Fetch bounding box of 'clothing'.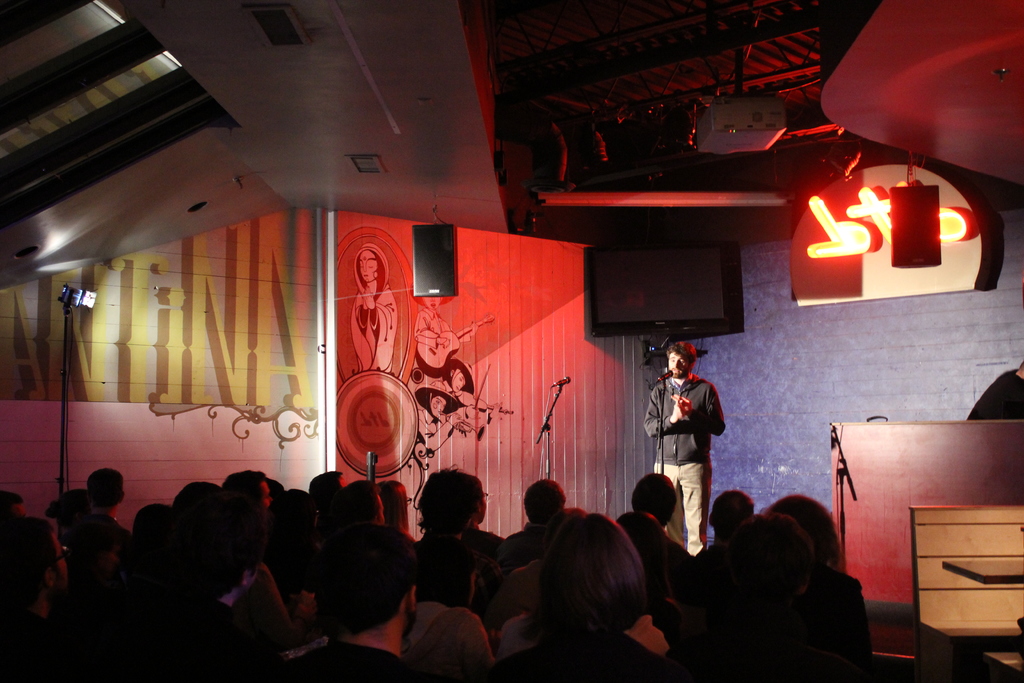
Bbox: box=[644, 365, 723, 557].
